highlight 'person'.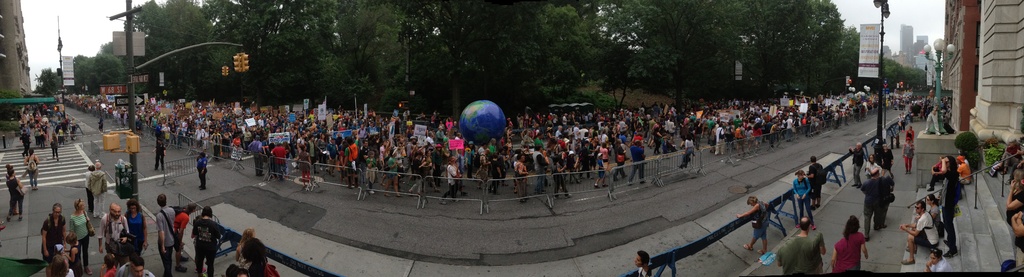
Highlighted region: [23, 146, 38, 190].
